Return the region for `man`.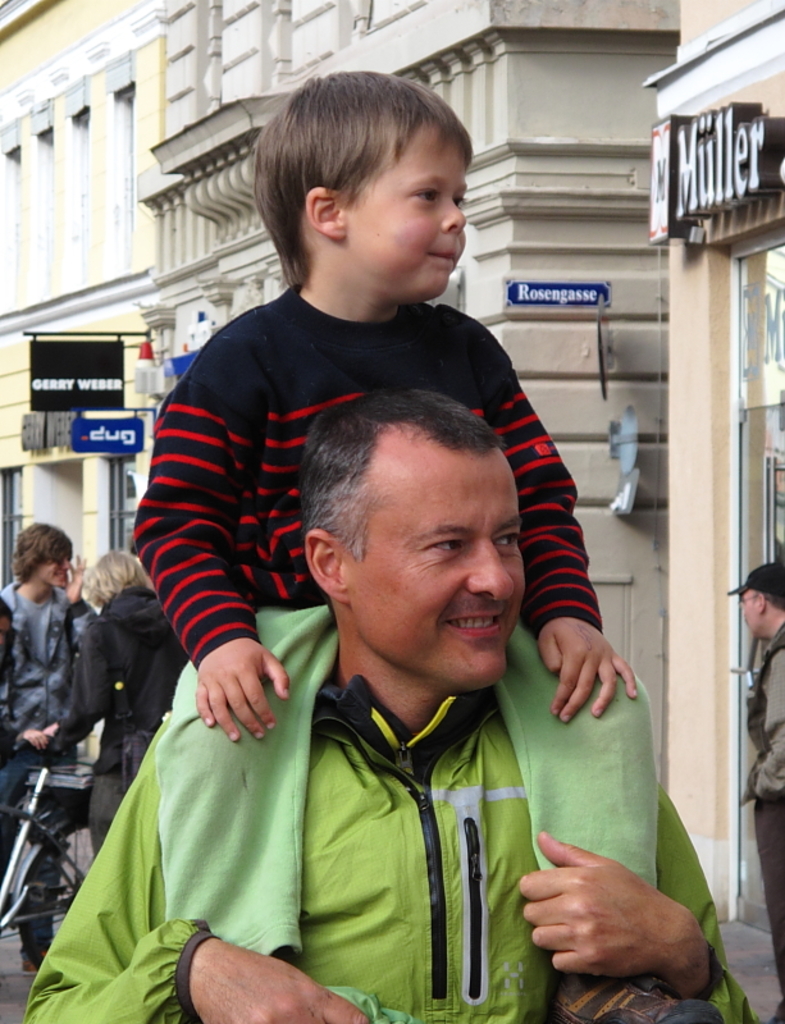
locate(707, 552, 784, 996).
